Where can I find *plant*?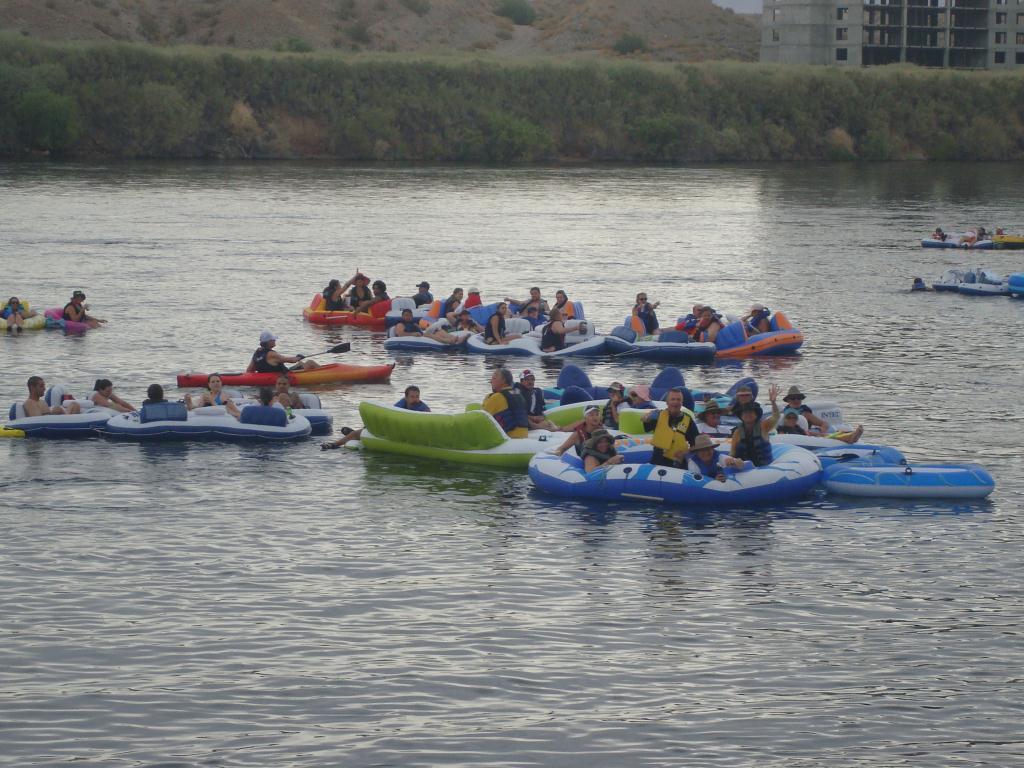
You can find it at box(360, 43, 420, 93).
